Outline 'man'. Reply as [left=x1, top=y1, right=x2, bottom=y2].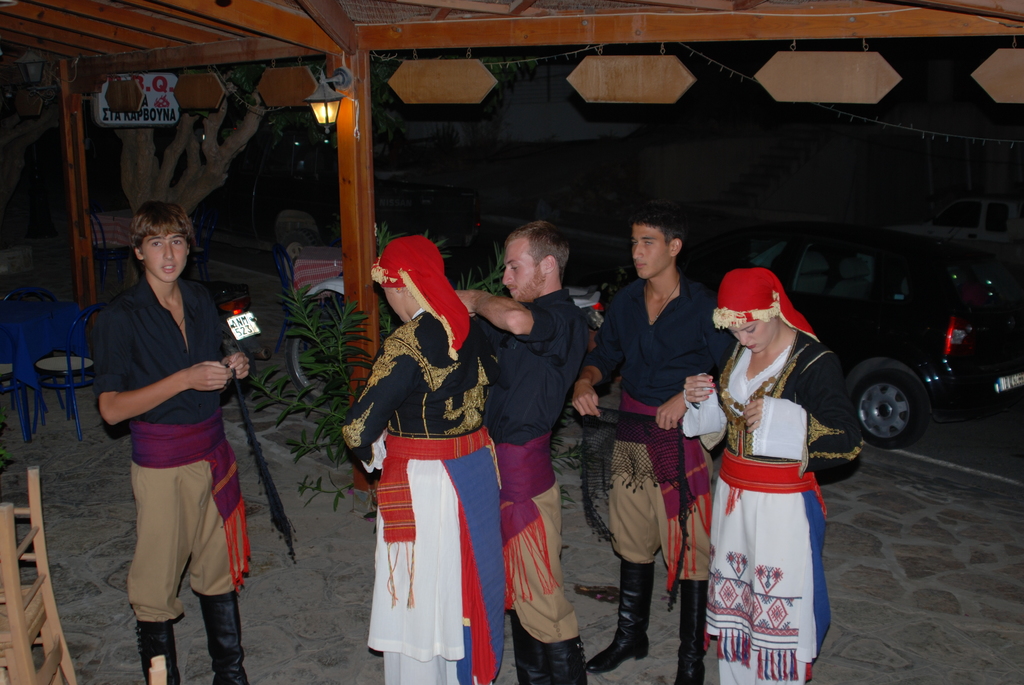
[left=456, top=214, right=592, bottom=684].
